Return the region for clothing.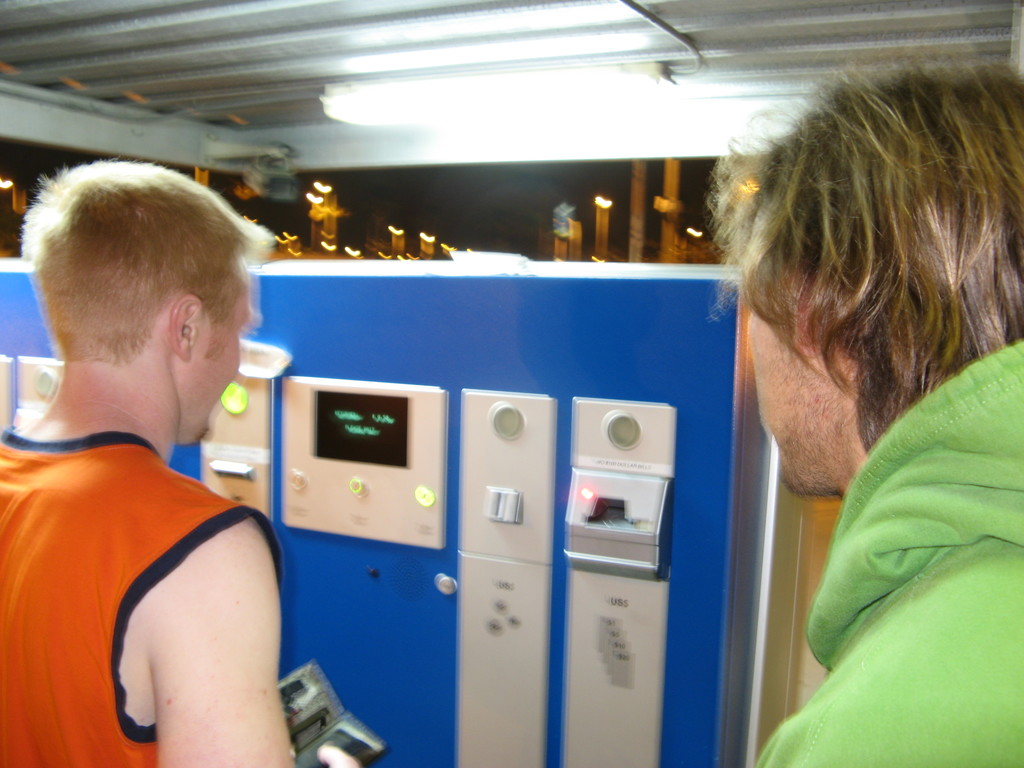
box=[0, 433, 279, 767].
